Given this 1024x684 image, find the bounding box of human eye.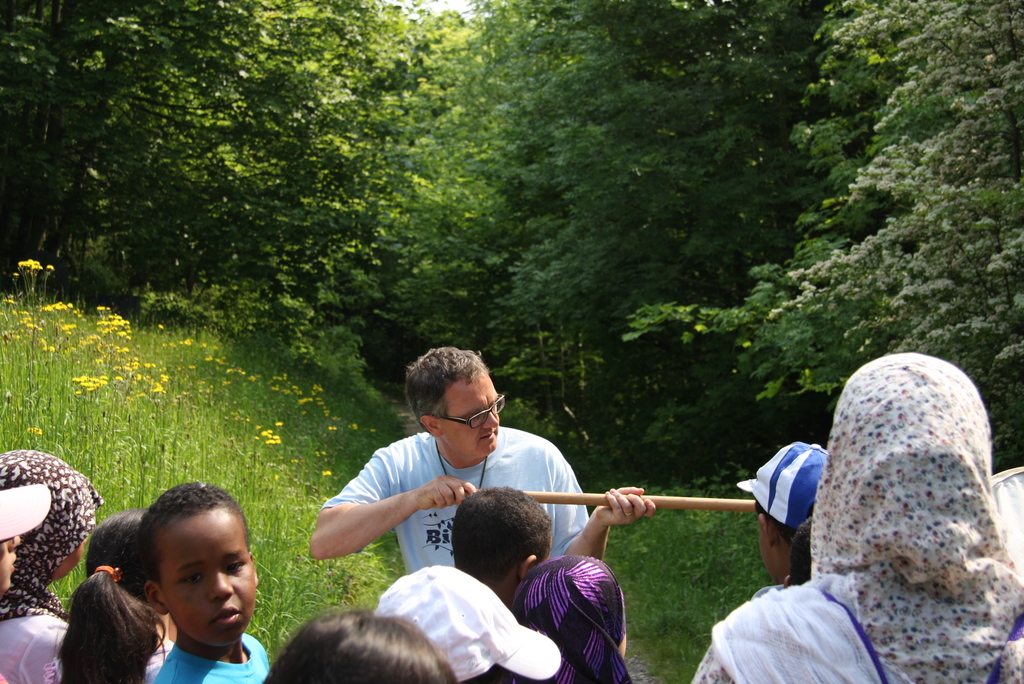
<box>224,559,241,578</box>.
